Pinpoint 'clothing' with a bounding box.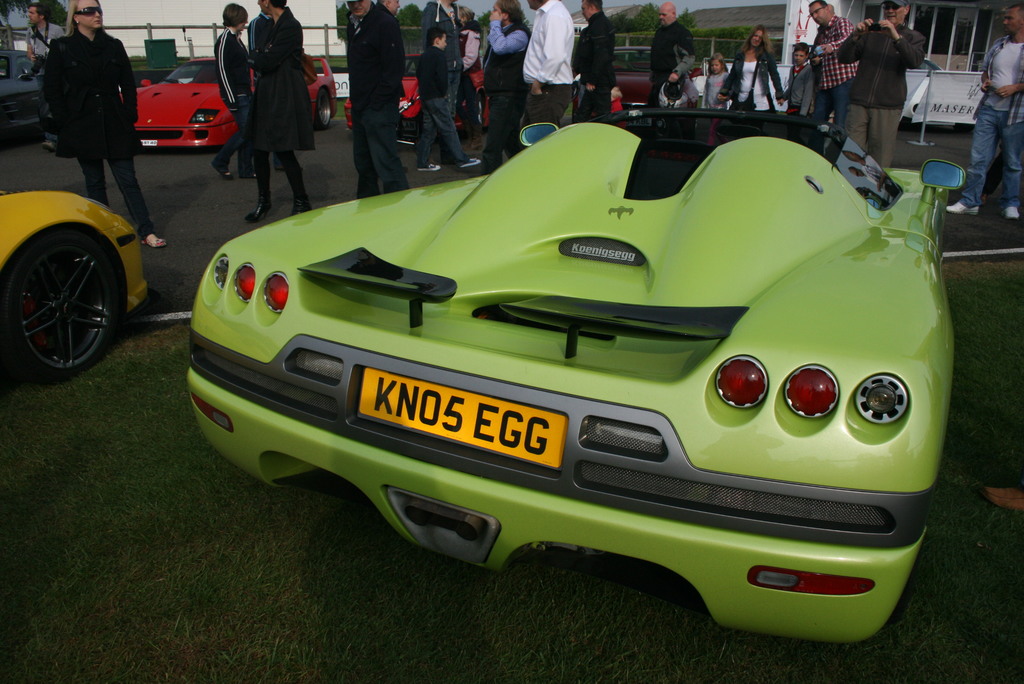
515/0/577/152.
